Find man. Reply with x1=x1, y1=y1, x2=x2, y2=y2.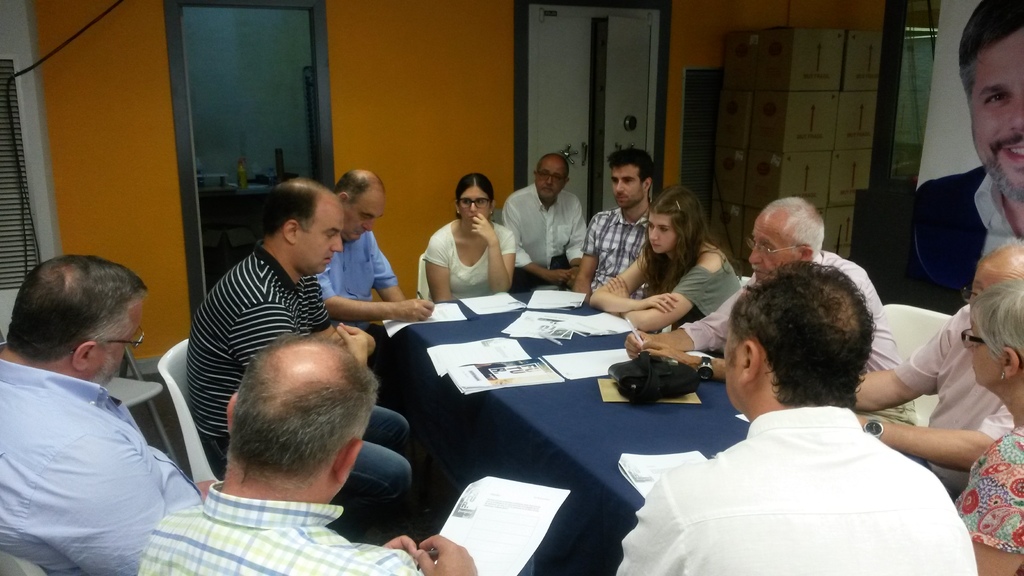
x1=0, y1=253, x2=216, y2=575.
